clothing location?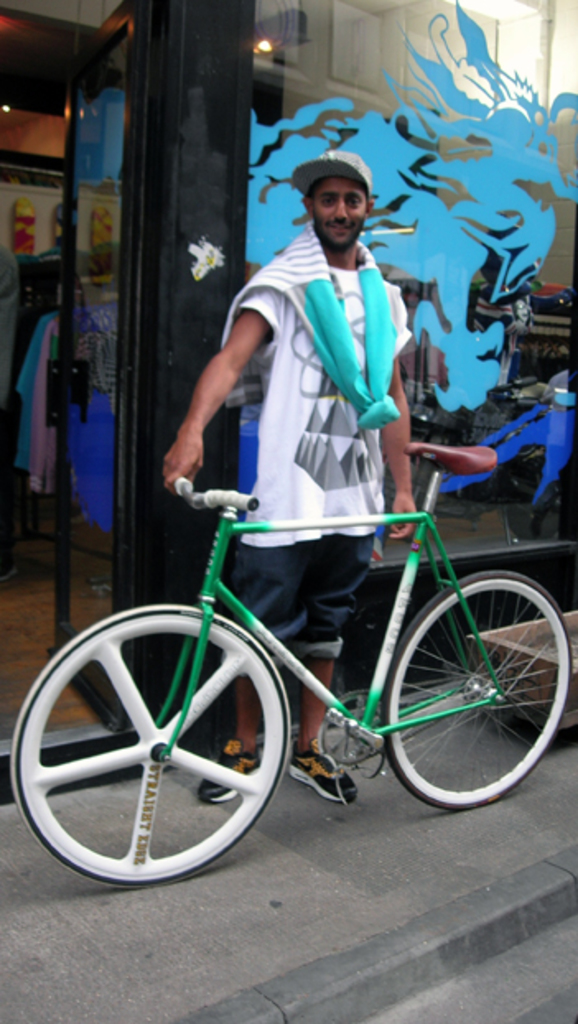
16,301,54,497
